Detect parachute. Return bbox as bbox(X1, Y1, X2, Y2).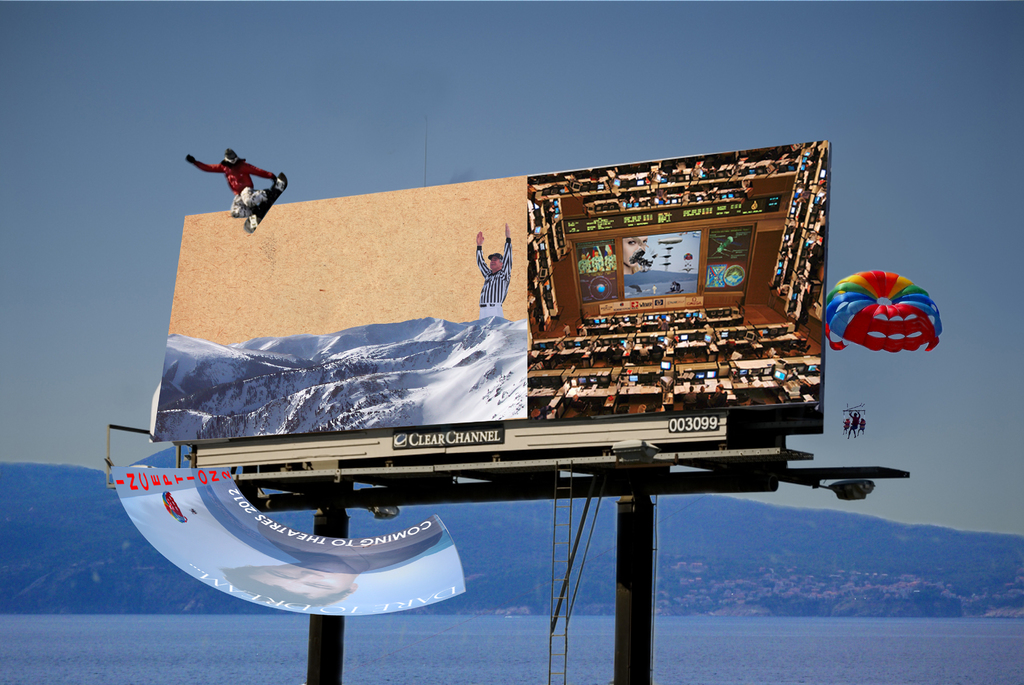
bbox(835, 253, 944, 396).
